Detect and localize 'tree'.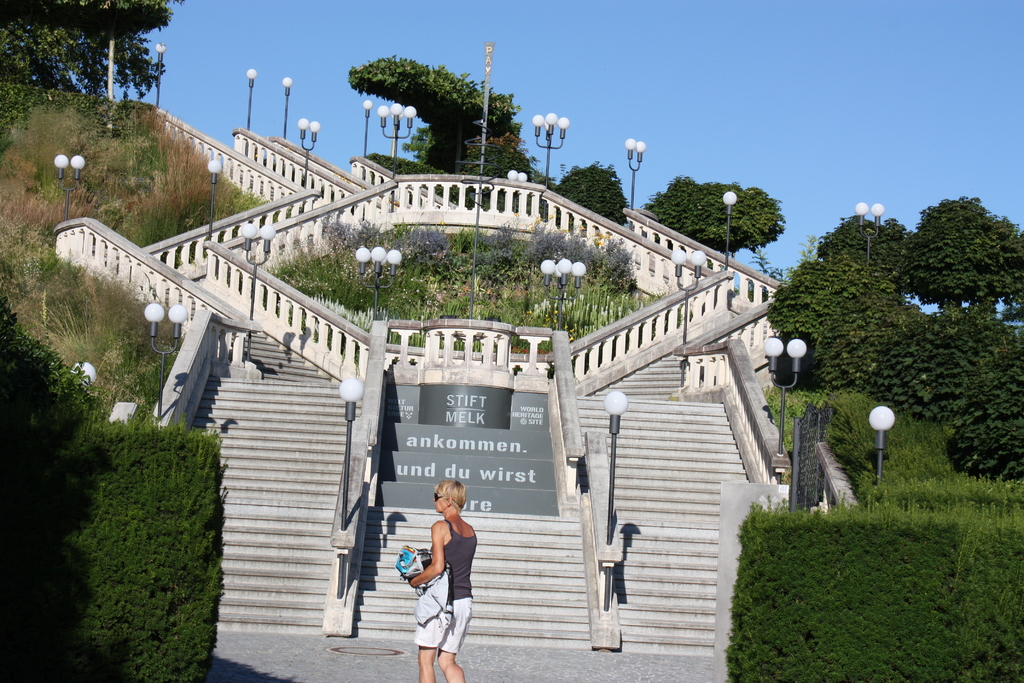
Localized at 0/0/191/111.
